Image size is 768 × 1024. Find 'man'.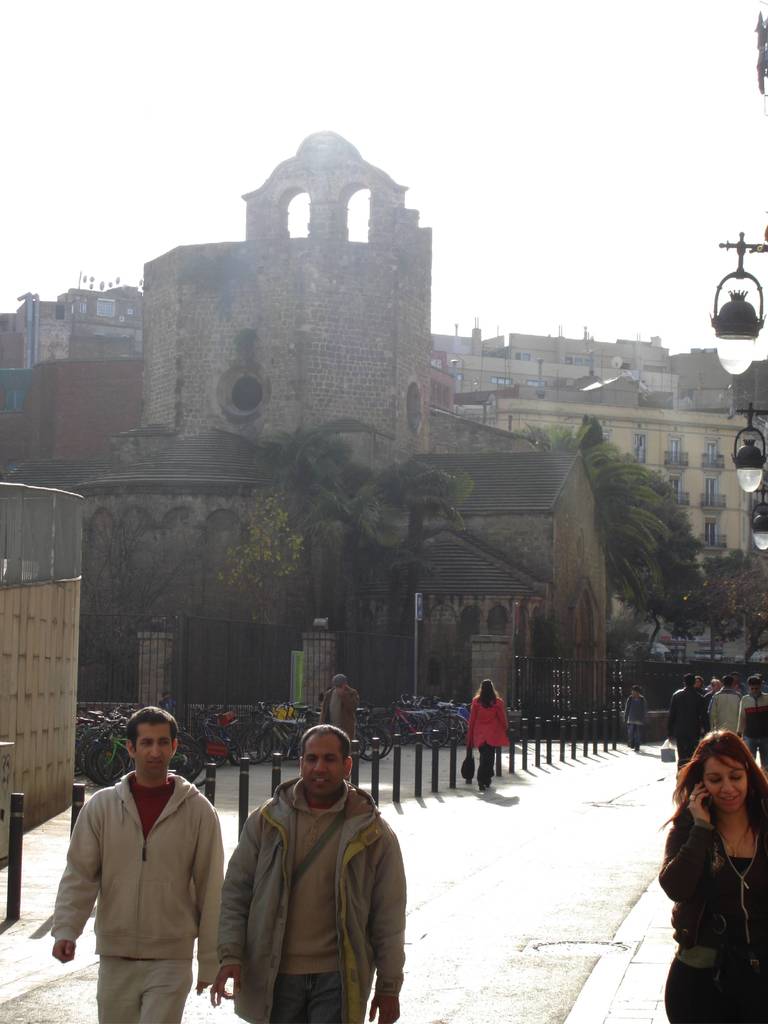
[left=329, top=666, right=353, bottom=760].
